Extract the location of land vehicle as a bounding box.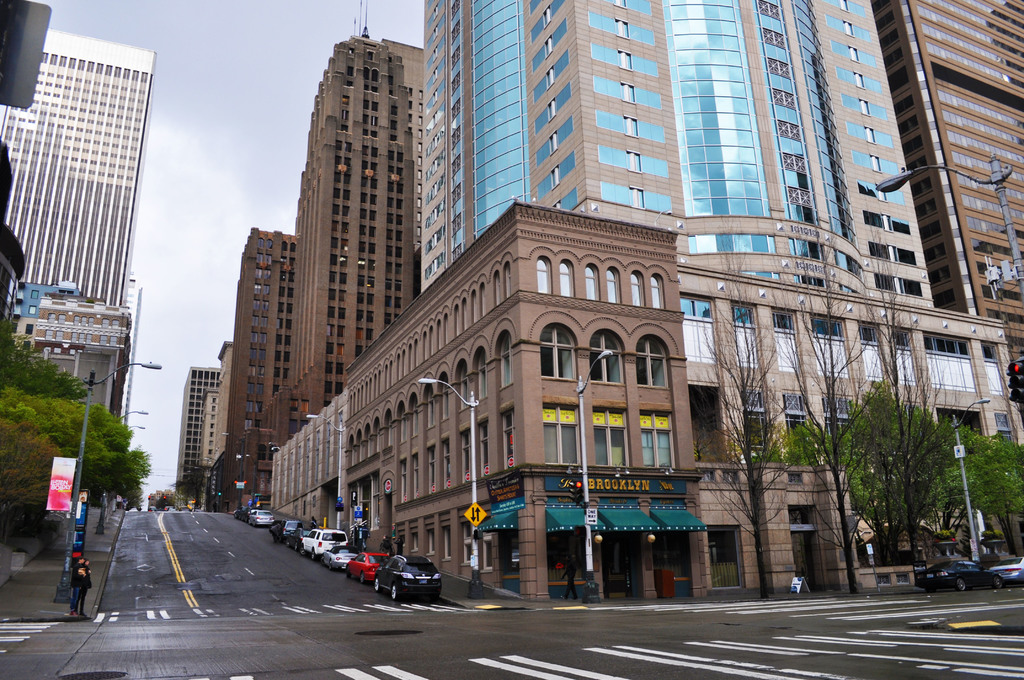
Rect(988, 557, 1023, 587).
